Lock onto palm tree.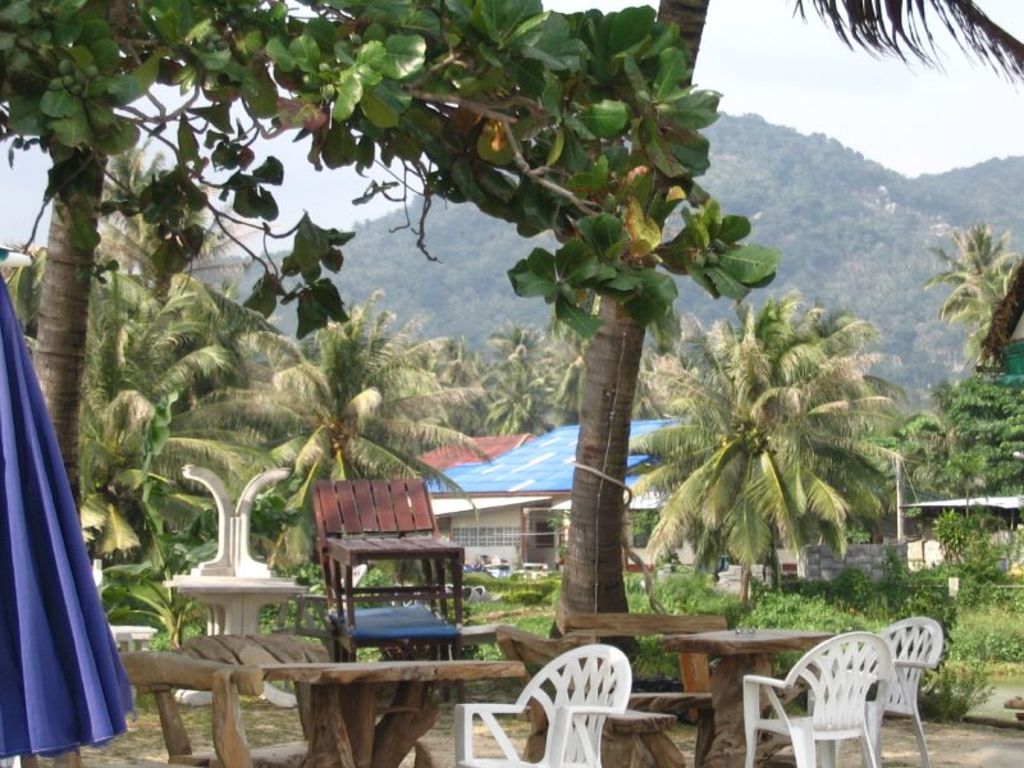
Locked: [914, 209, 1023, 372].
